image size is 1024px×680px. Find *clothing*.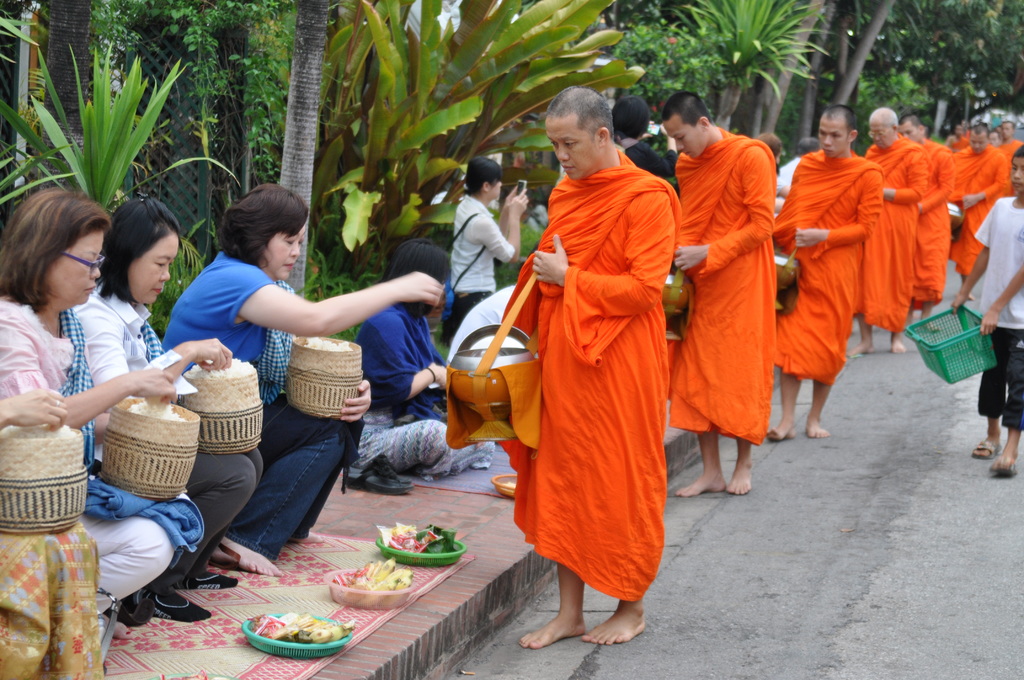
780:152:879:392.
